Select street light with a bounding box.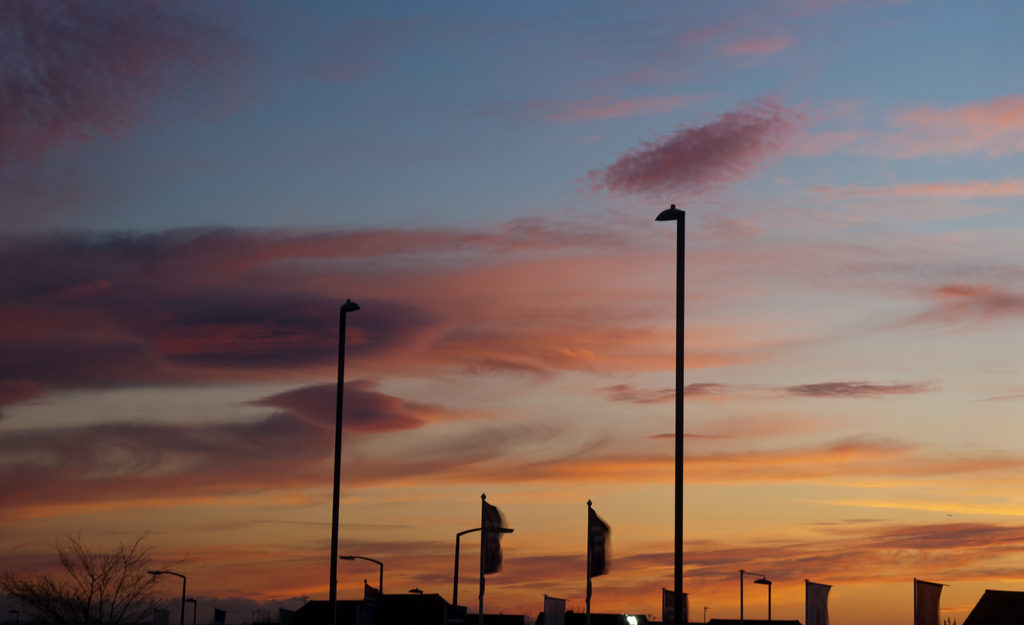
crop(652, 199, 680, 624).
